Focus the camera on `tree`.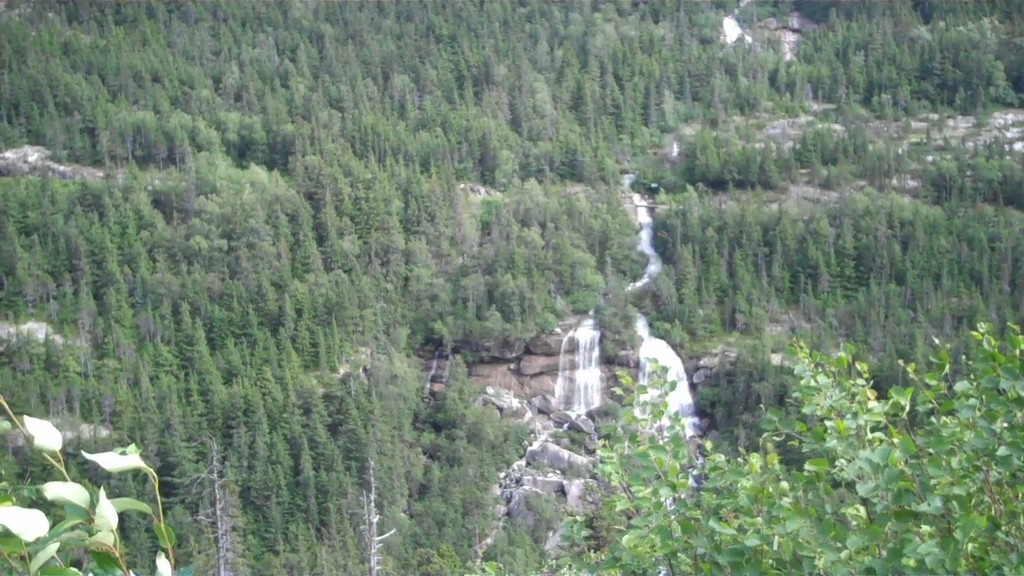
Focus region: box=[0, 418, 167, 575].
